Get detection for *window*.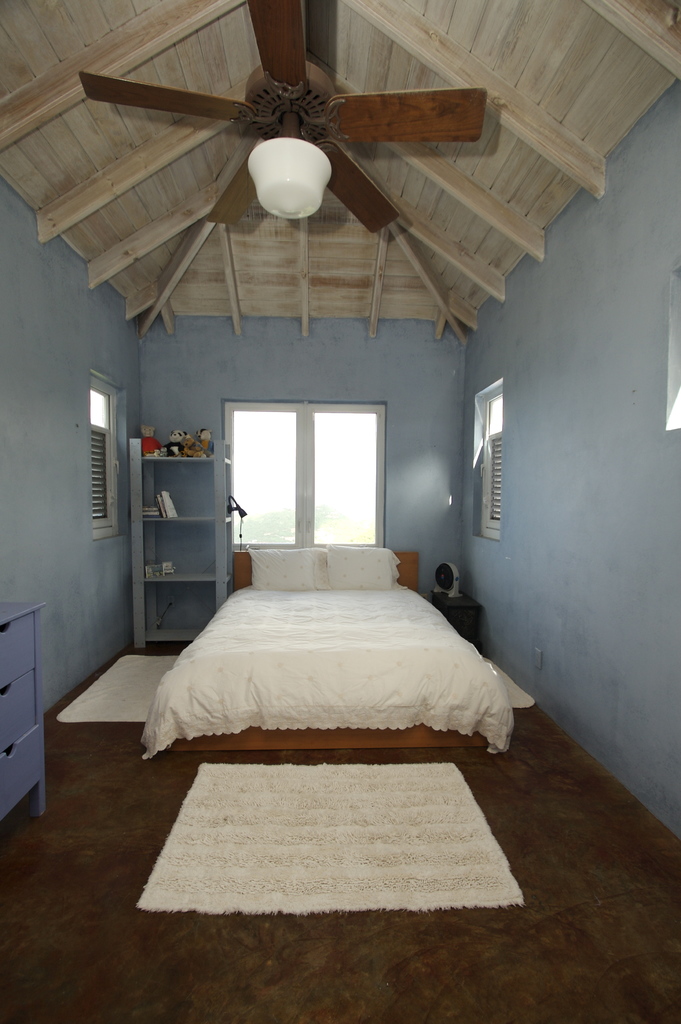
Detection: 90:376:125:532.
